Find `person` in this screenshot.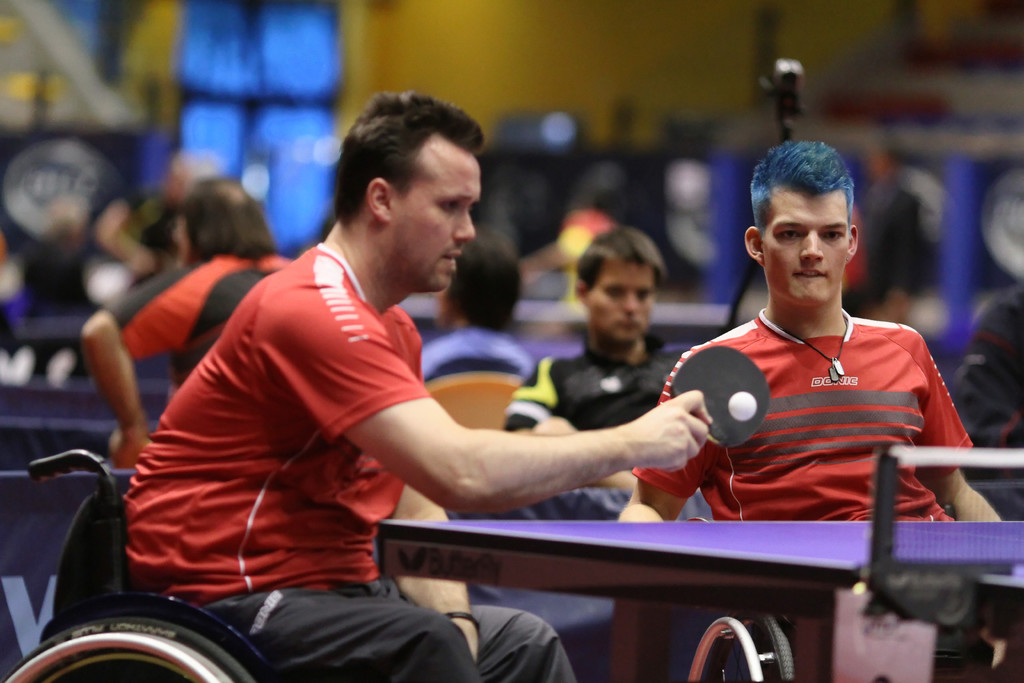
The bounding box for `person` is box=[81, 172, 310, 468].
